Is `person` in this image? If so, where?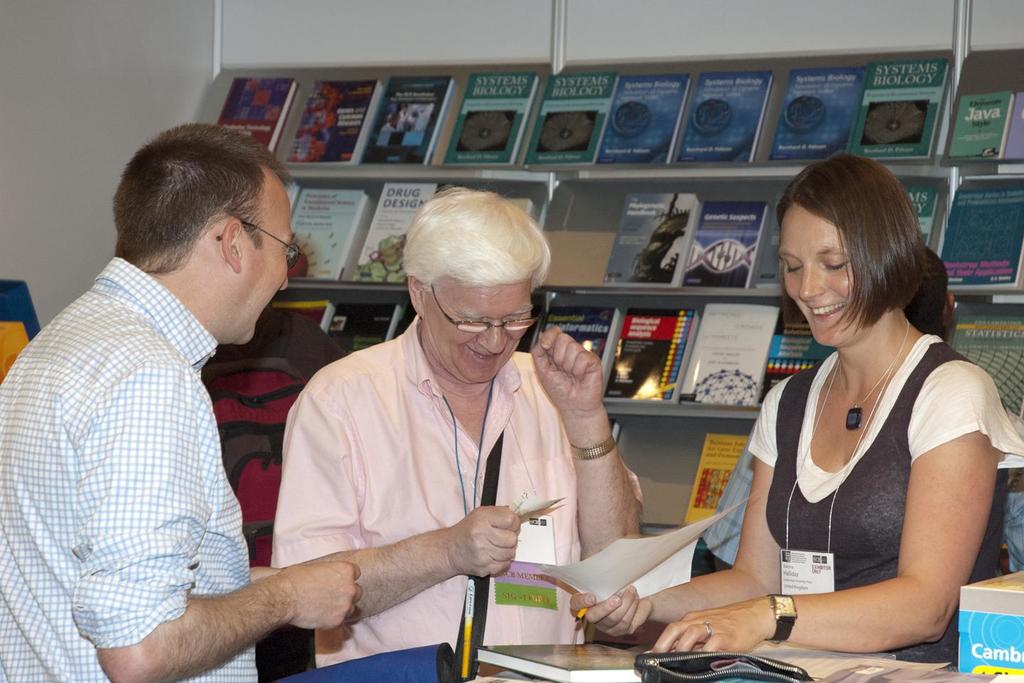
Yes, at detection(563, 150, 1023, 662).
